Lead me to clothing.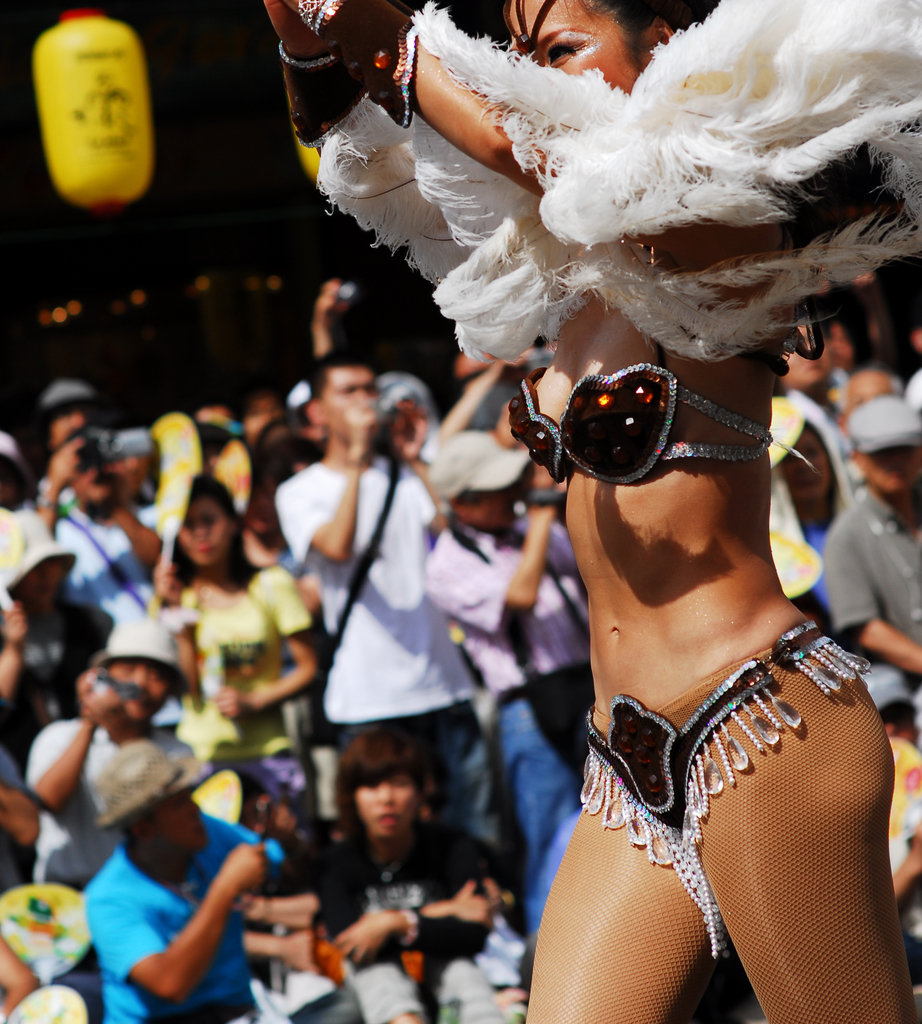
Lead to (left=162, top=557, right=319, bottom=803).
